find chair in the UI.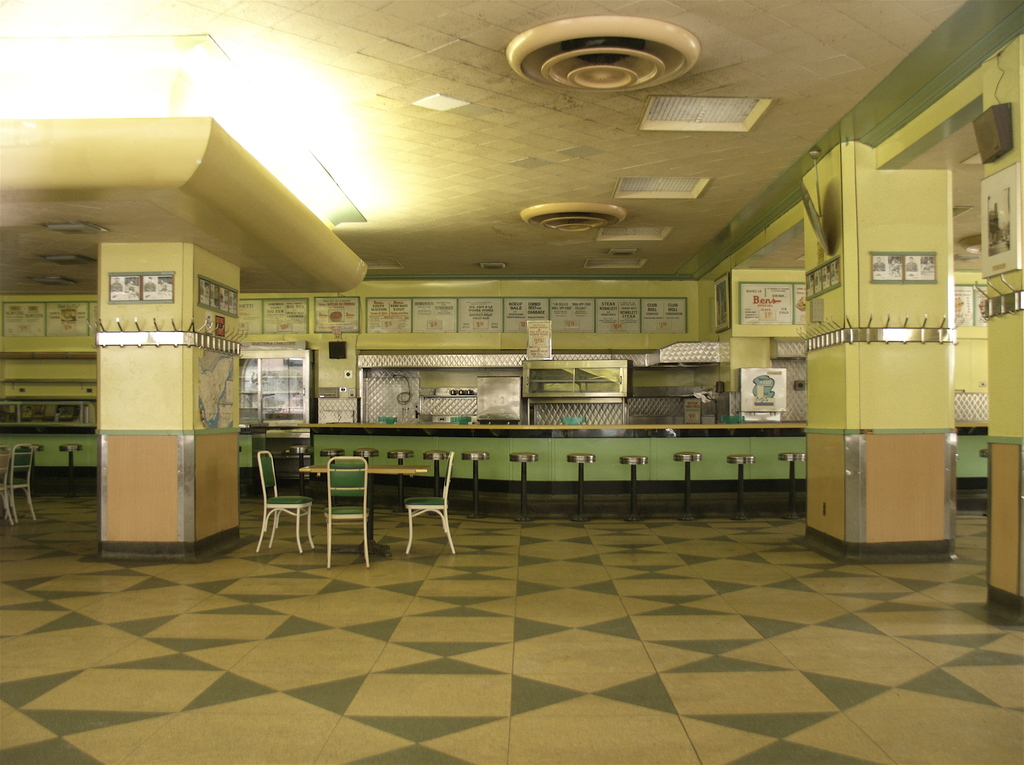
UI element at [249, 454, 321, 575].
